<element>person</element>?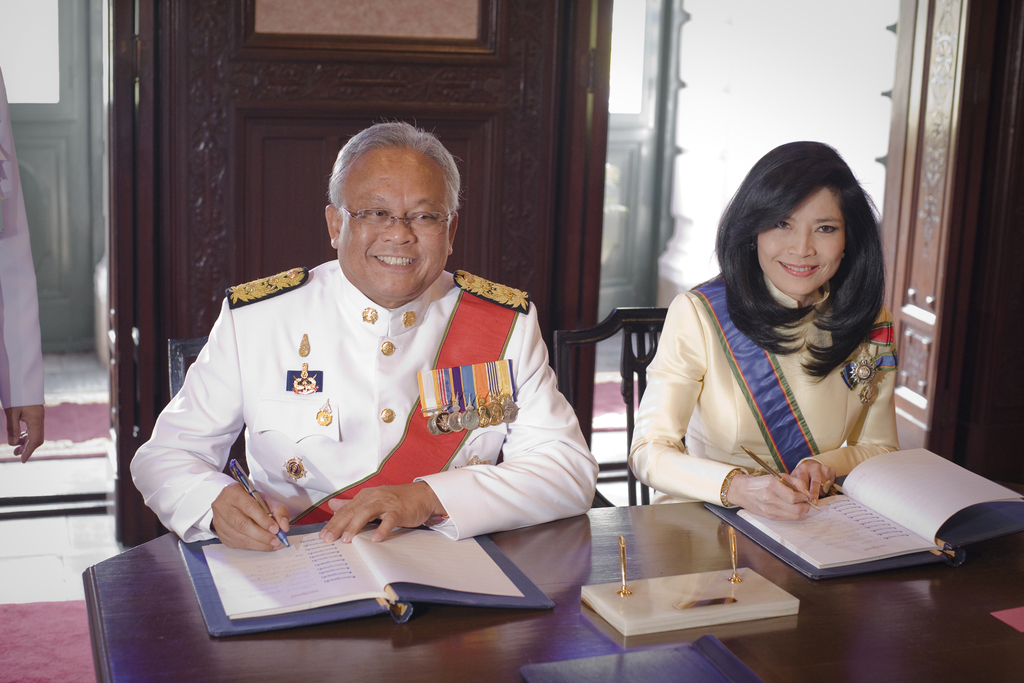
box=[628, 131, 911, 531]
